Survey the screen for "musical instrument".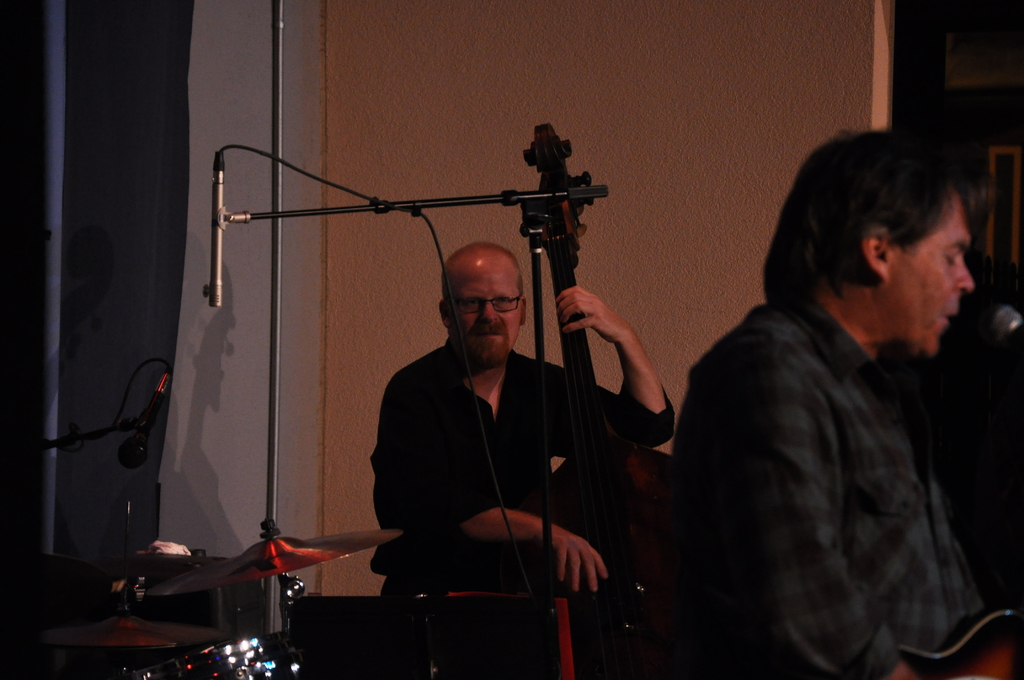
Survey found: Rect(150, 526, 405, 592).
